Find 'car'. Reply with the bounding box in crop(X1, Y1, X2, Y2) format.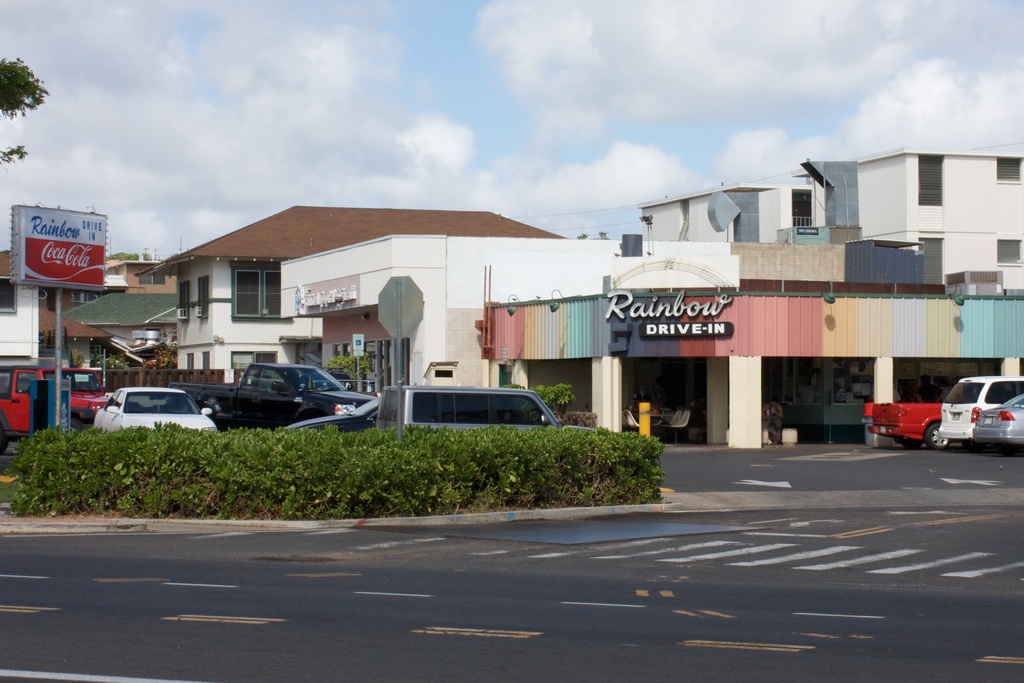
crop(865, 402, 961, 448).
